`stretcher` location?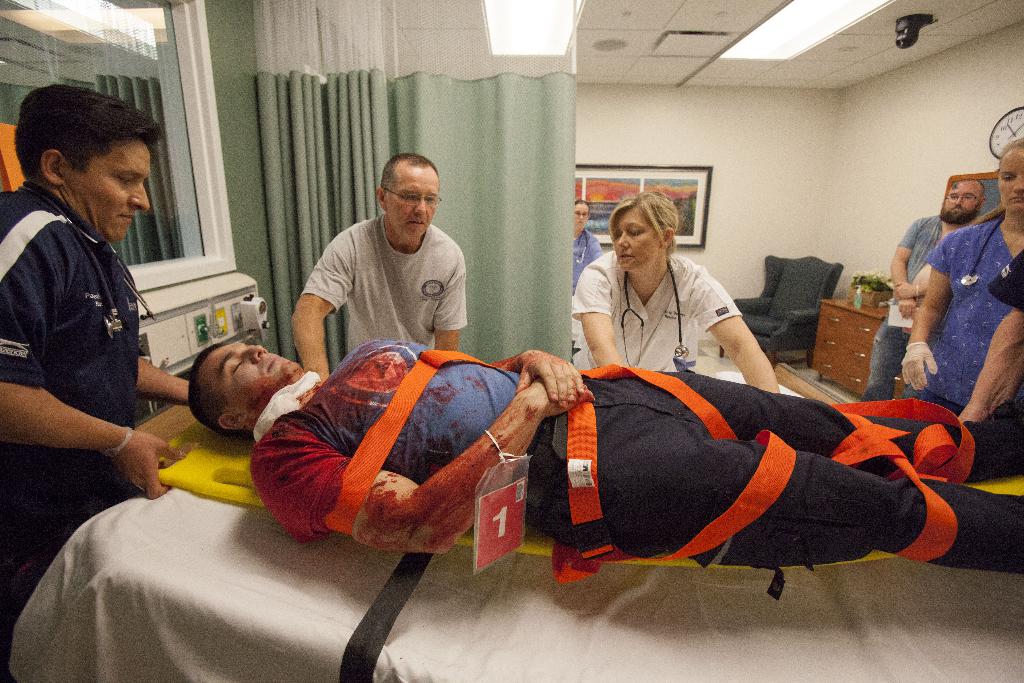
region(132, 344, 1023, 604)
